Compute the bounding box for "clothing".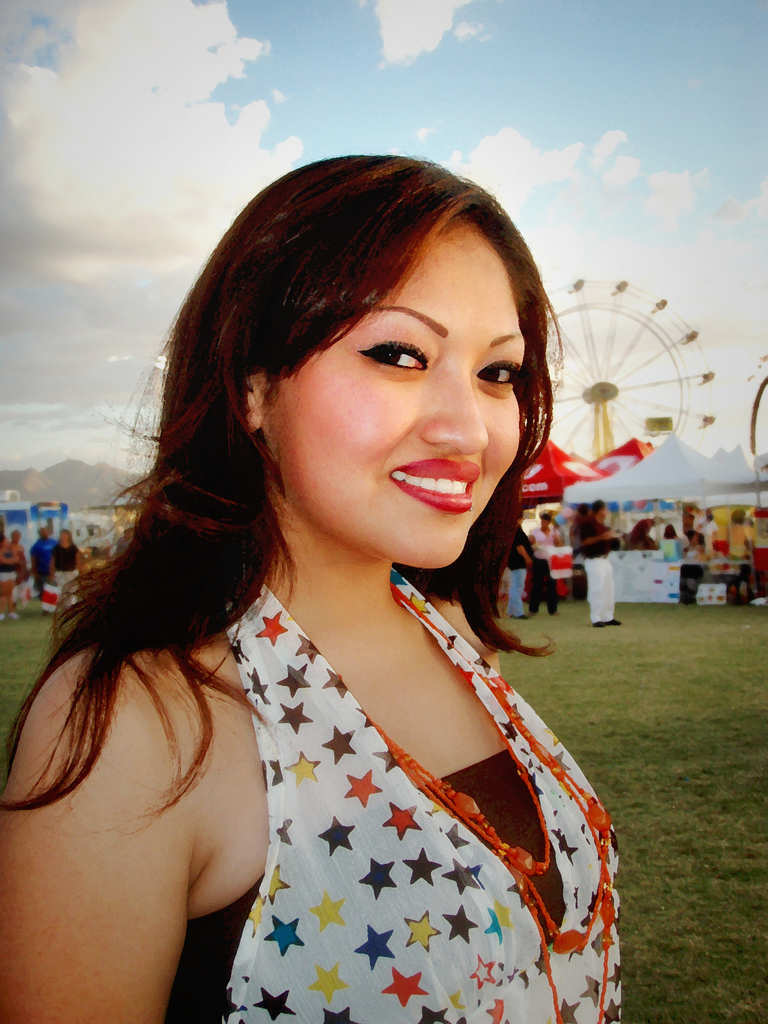
pyautogui.locateOnScreen(585, 517, 621, 559).
